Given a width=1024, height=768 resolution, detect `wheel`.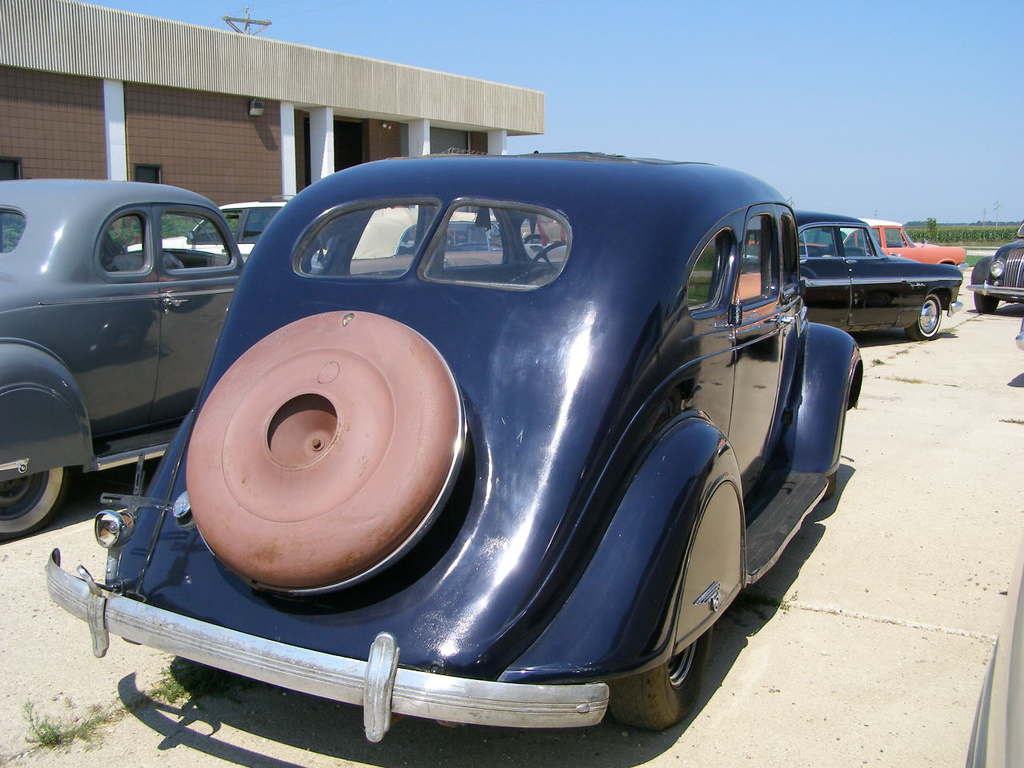
{"x1": 529, "y1": 243, "x2": 565, "y2": 271}.
